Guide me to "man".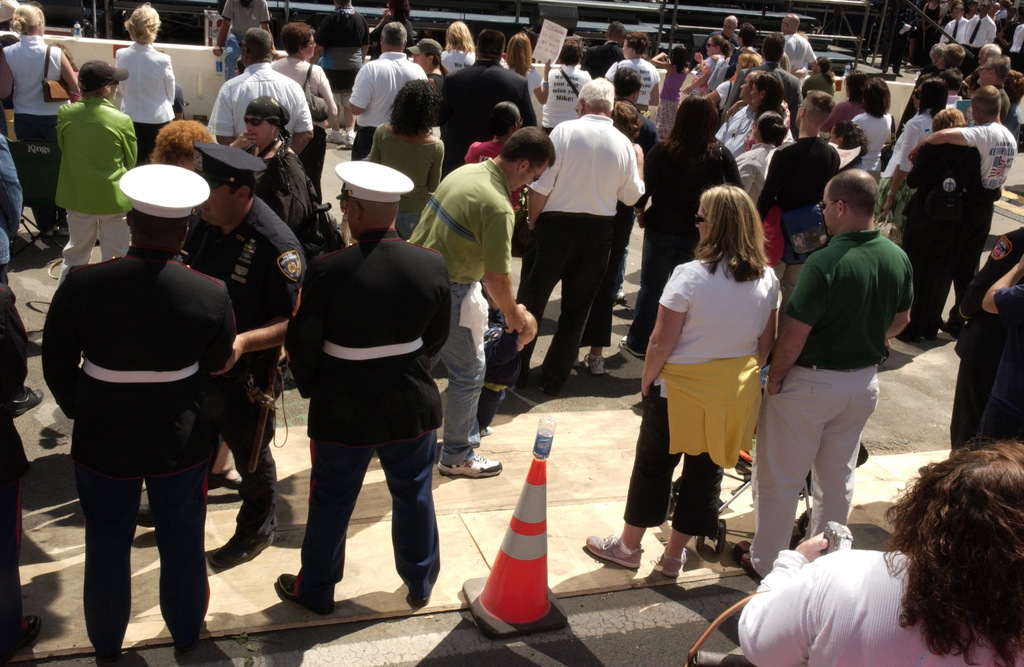
Guidance: region(272, 163, 469, 615).
